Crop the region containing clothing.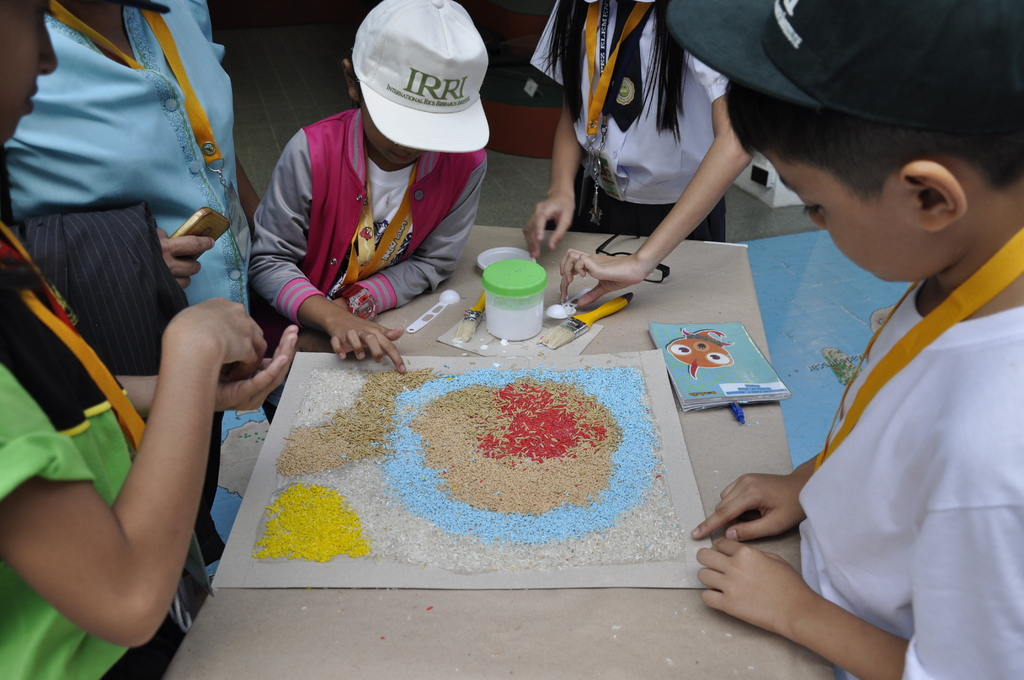
Crop region: [left=527, top=0, right=730, bottom=241].
